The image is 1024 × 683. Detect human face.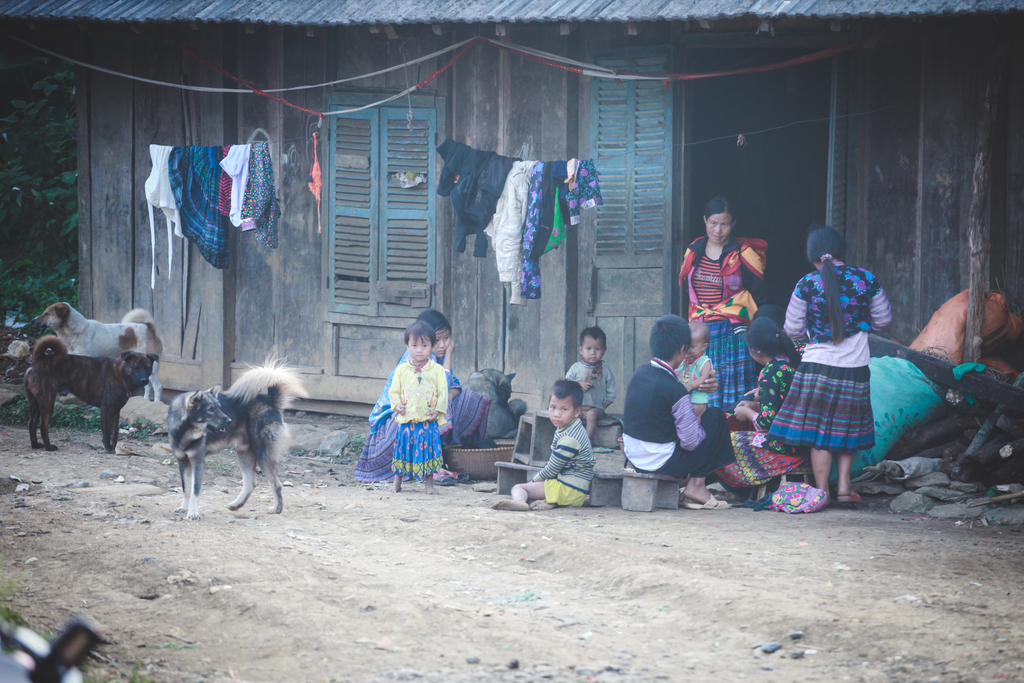
Detection: bbox=(434, 329, 449, 354).
